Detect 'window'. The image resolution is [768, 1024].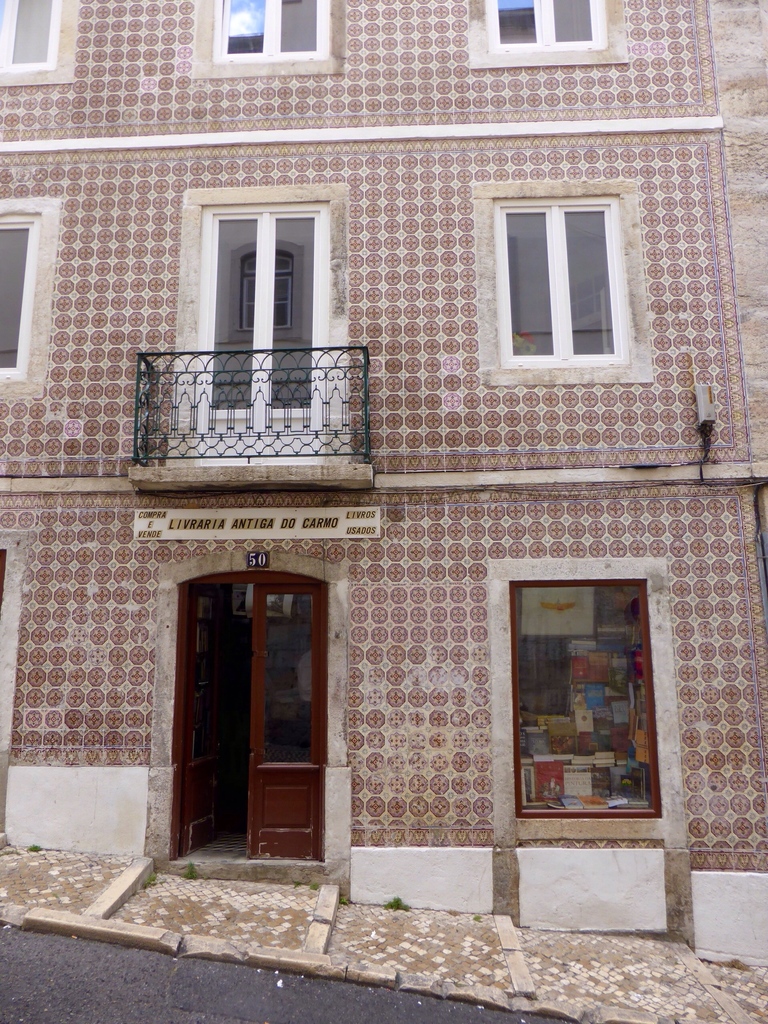
bbox=[0, 205, 26, 374].
